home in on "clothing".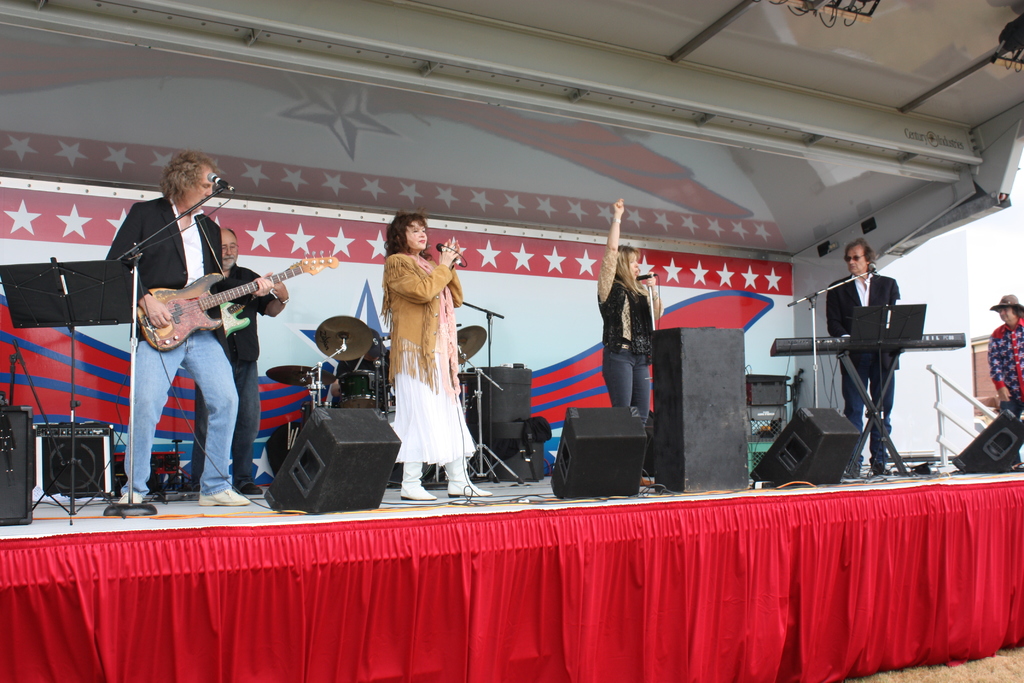
Homed in at [594,210,665,473].
